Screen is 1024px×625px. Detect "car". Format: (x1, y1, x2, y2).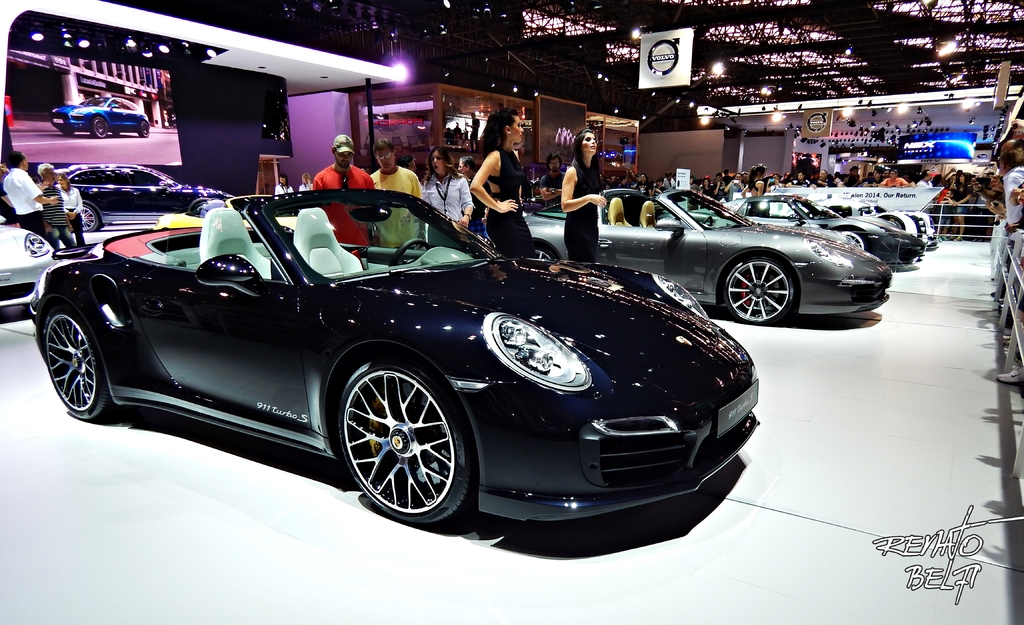
(830, 197, 921, 234).
